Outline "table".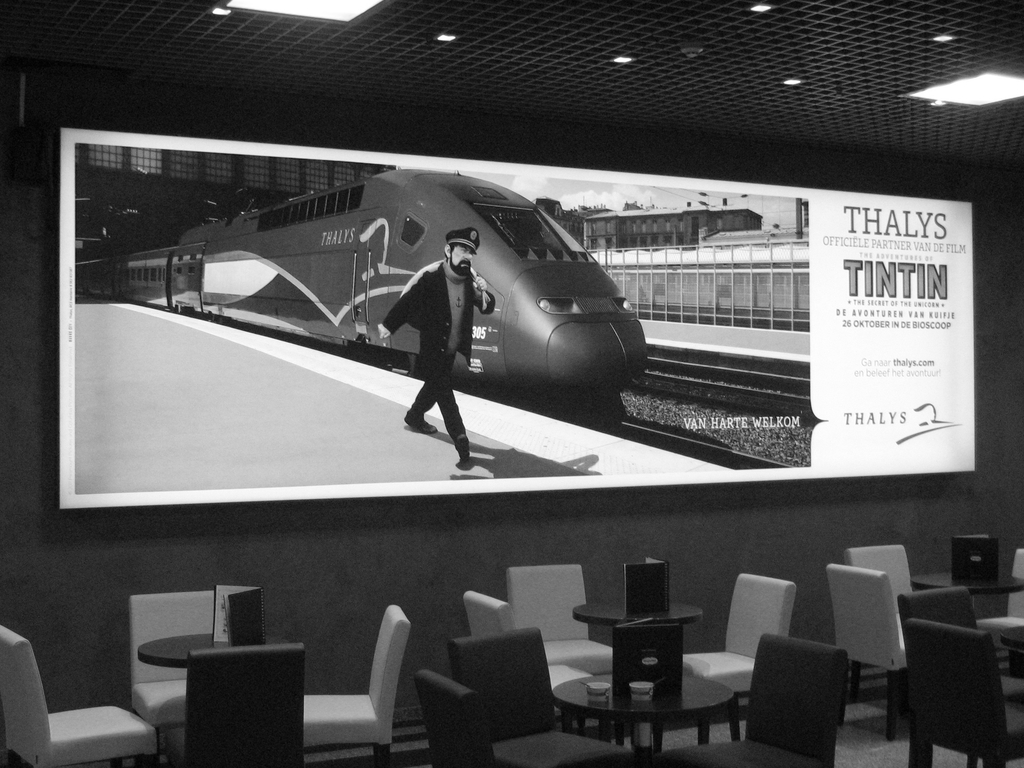
Outline: 906, 568, 1023, 598.
